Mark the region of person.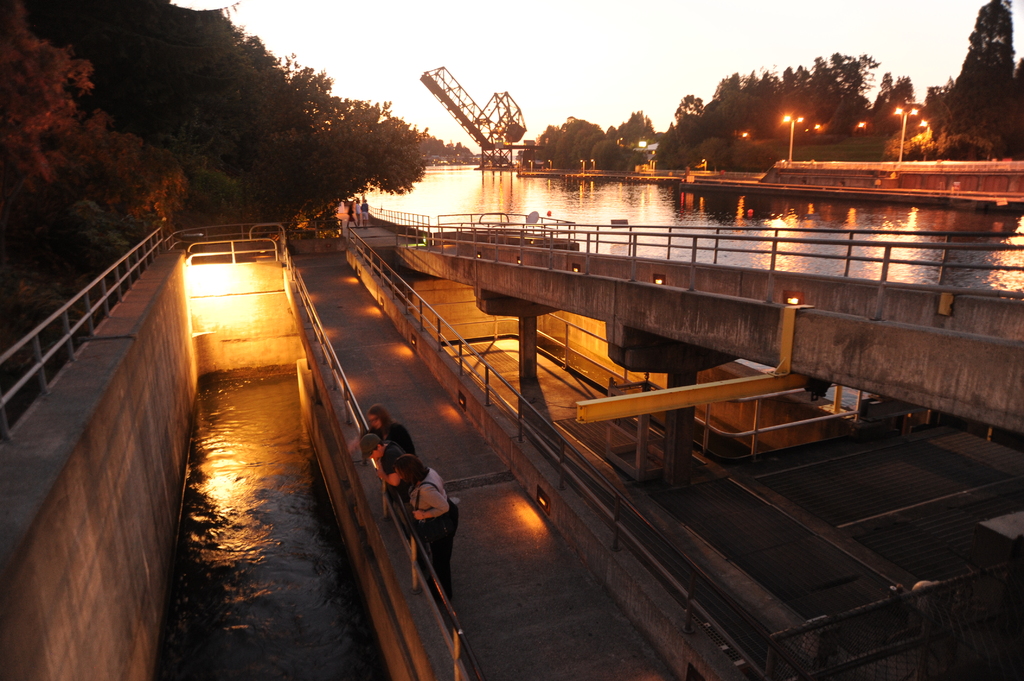
Region: (left=365, top=430, right=421, bottom=527).
